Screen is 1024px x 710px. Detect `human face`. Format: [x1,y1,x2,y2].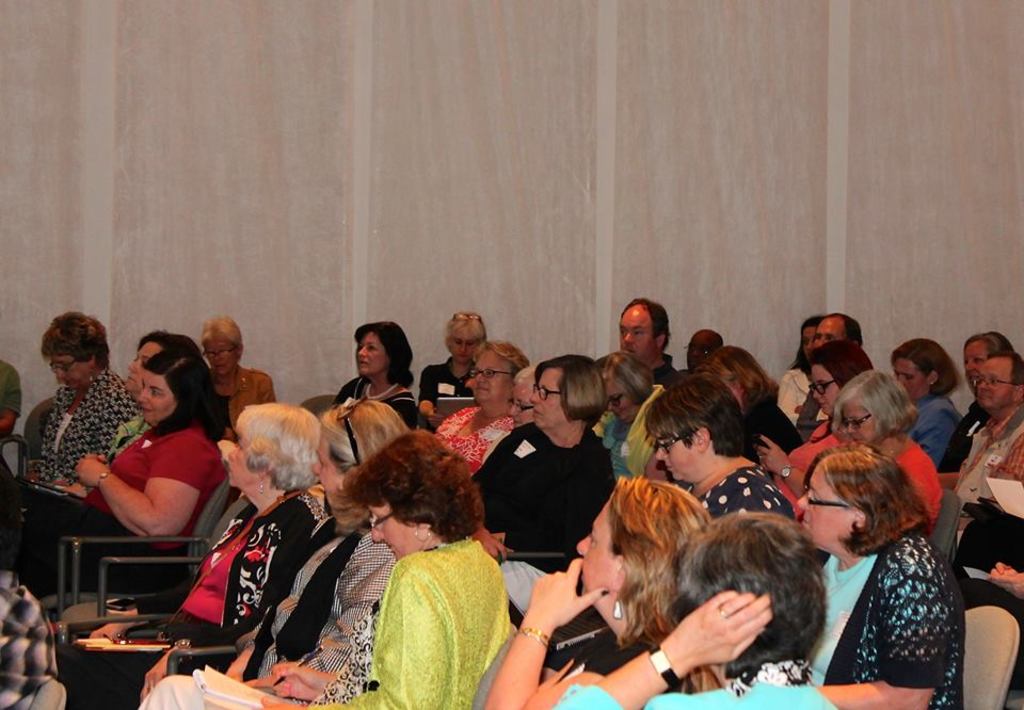
[124,340,159,396].
